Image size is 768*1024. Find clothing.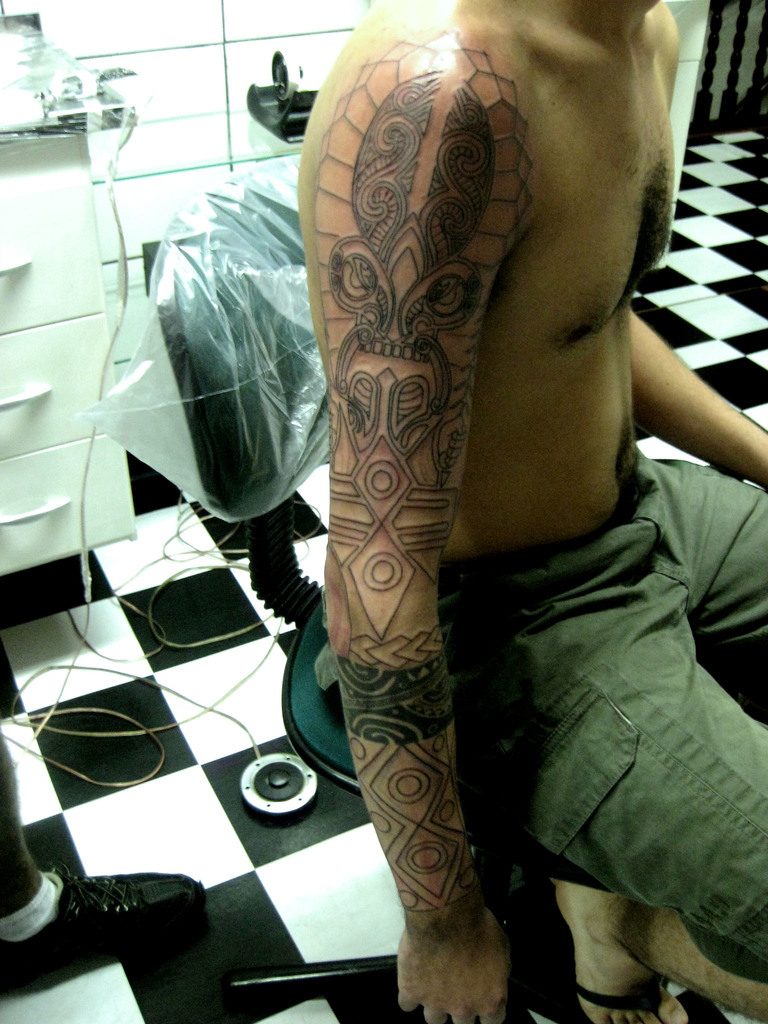
[left=313, top=451, right=767, bottom=996].
